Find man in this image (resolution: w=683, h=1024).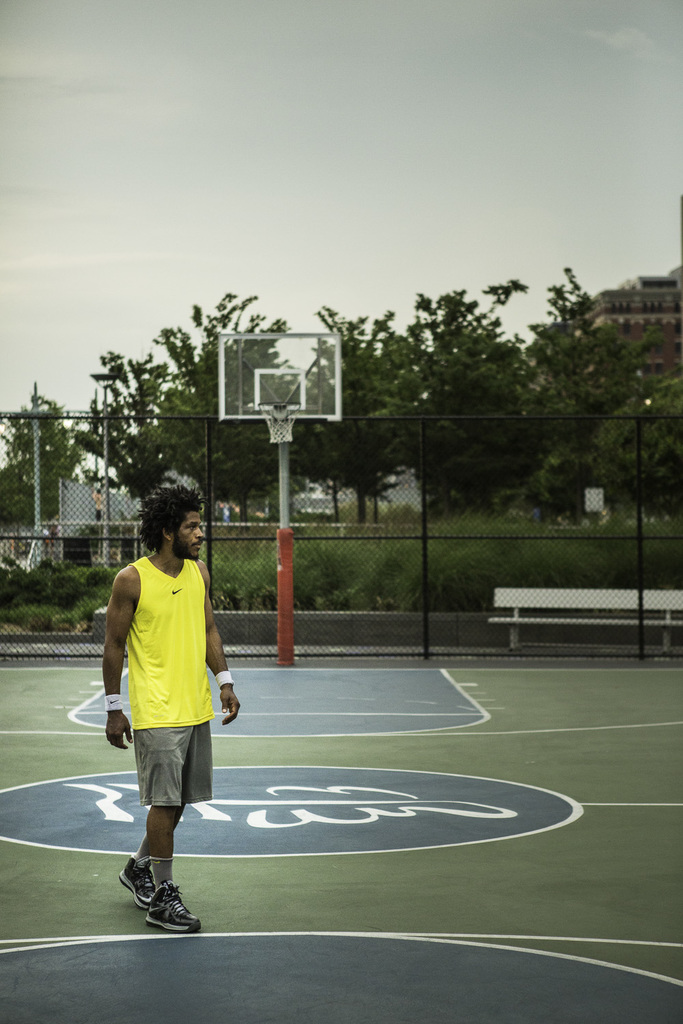
pyautogui.locateOnScreen(107, 494, 238, 933).
